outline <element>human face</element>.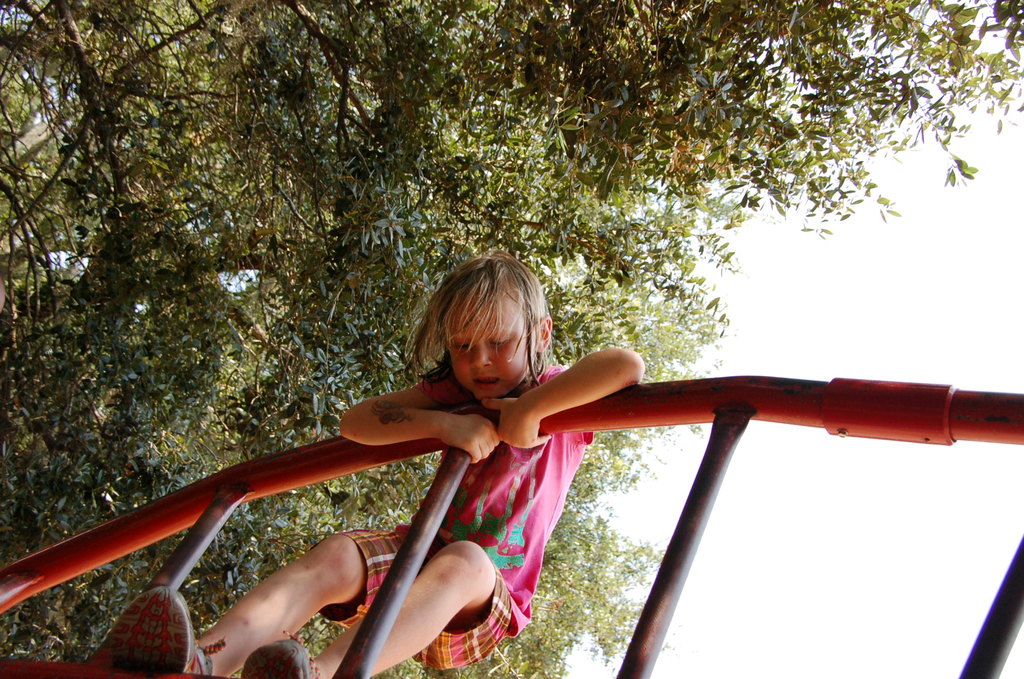
Outline: box=[442, 302, 535, 402].
